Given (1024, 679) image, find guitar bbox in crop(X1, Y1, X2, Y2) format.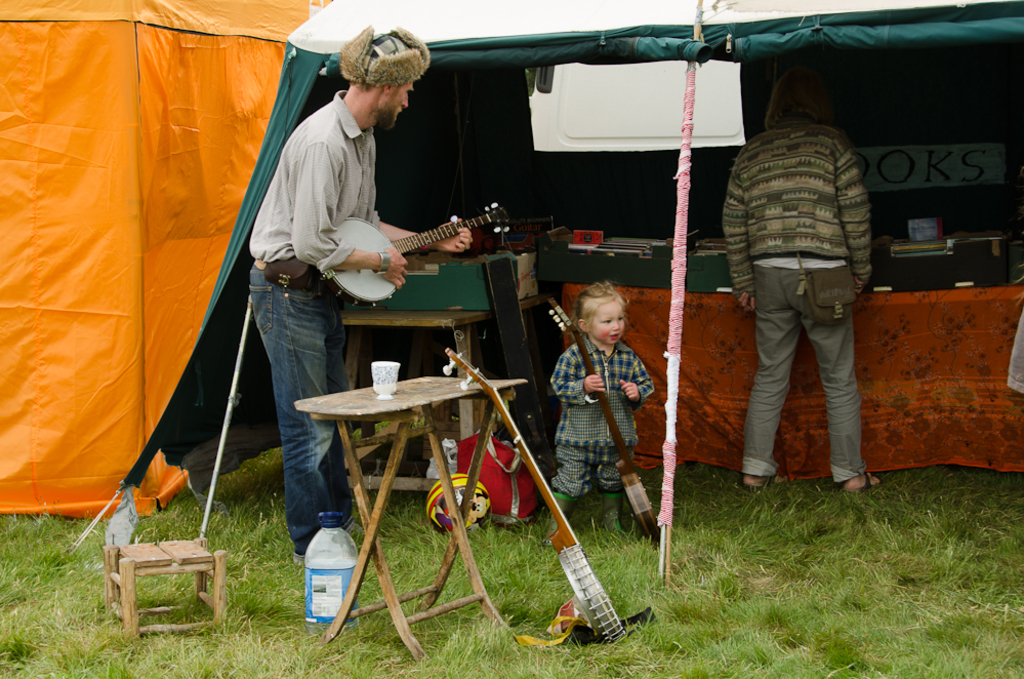
crop(438, 348, 628, 647).
